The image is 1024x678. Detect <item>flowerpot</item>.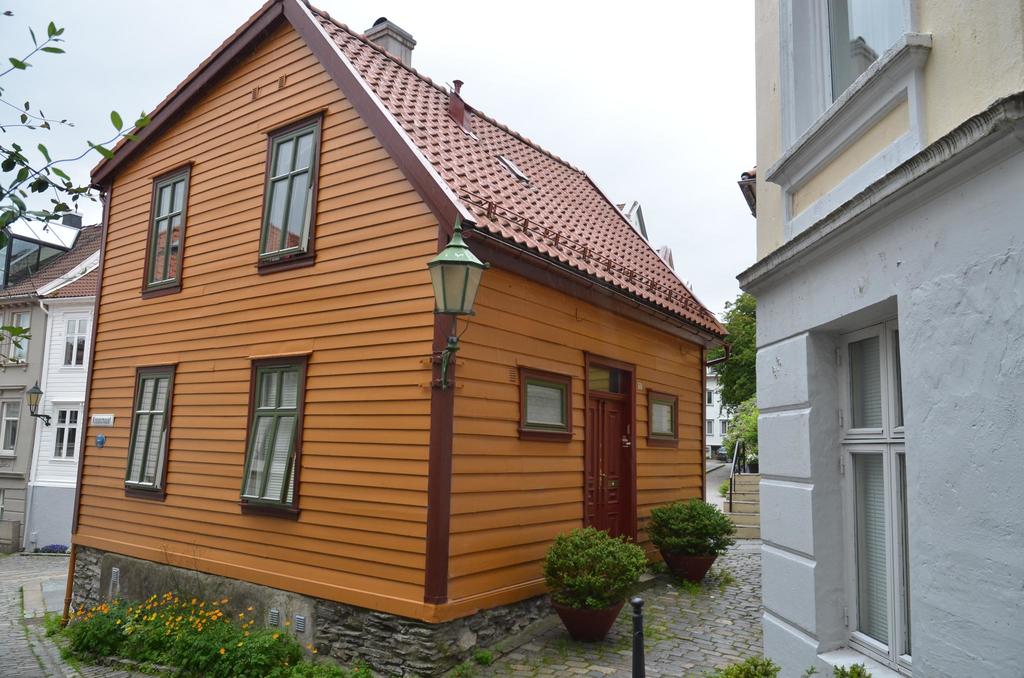
Detection: (745,460,757,475).
